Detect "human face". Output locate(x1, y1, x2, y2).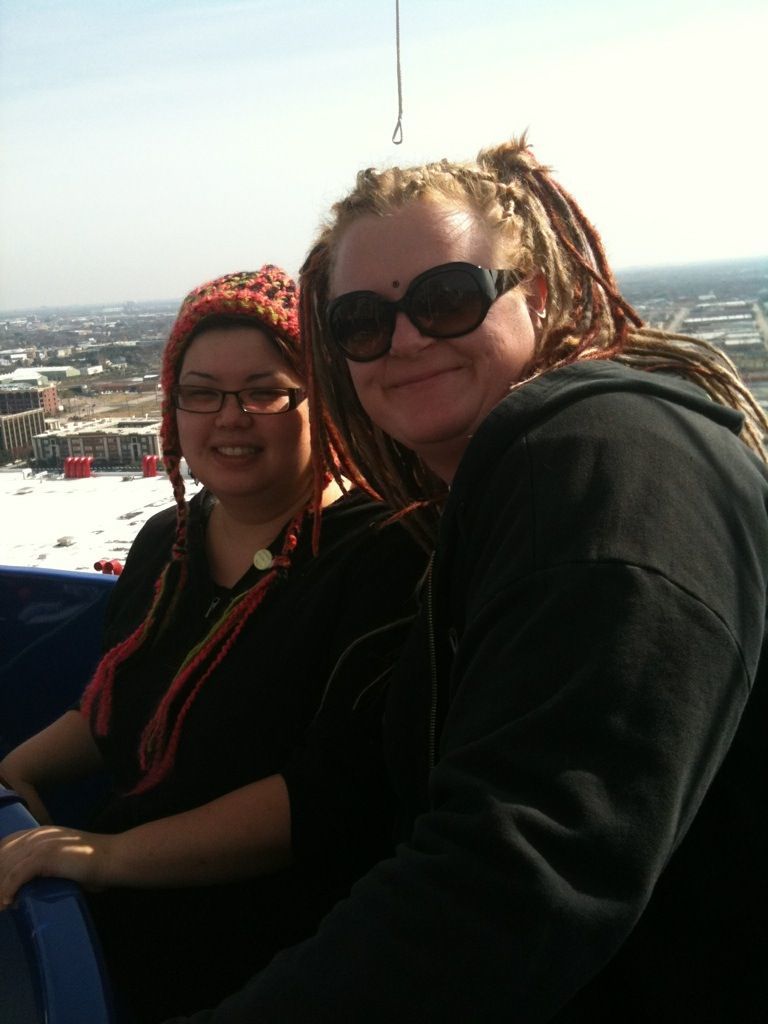
locate(173, 328, 311, 497).
